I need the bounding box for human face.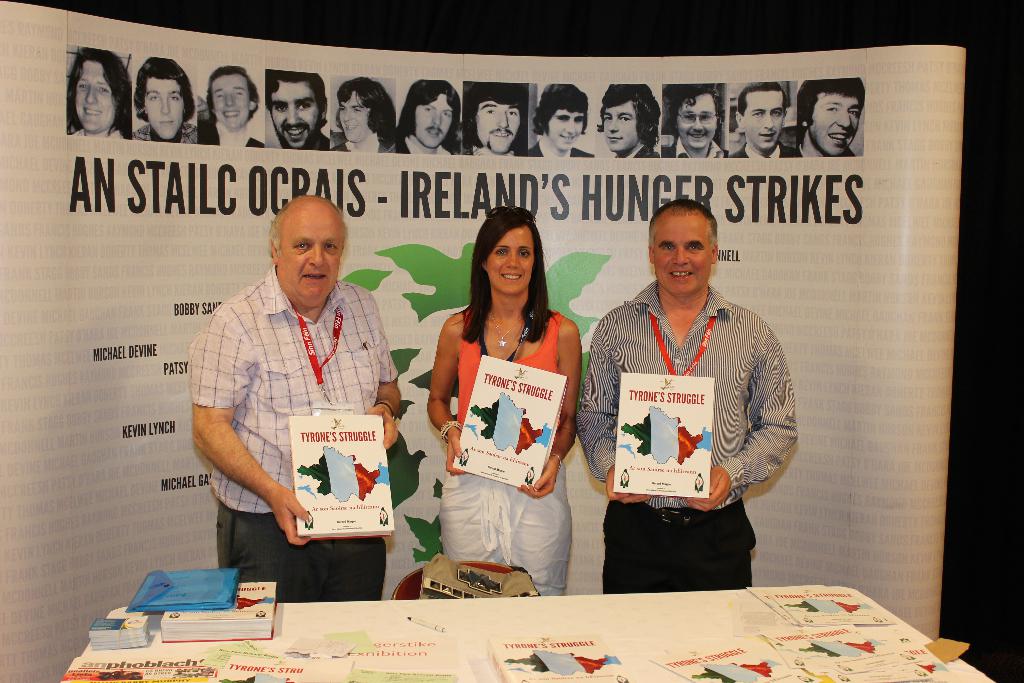
Here it is: [212,78,253,124].
